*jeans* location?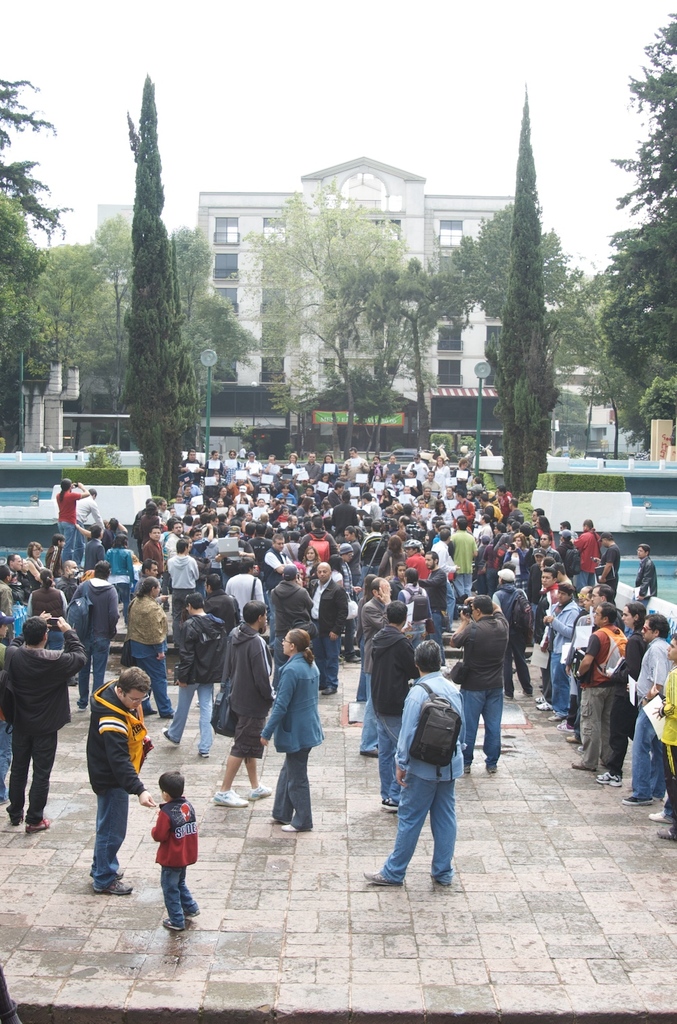
[left=350, top=574, right=361, bottom=586]
